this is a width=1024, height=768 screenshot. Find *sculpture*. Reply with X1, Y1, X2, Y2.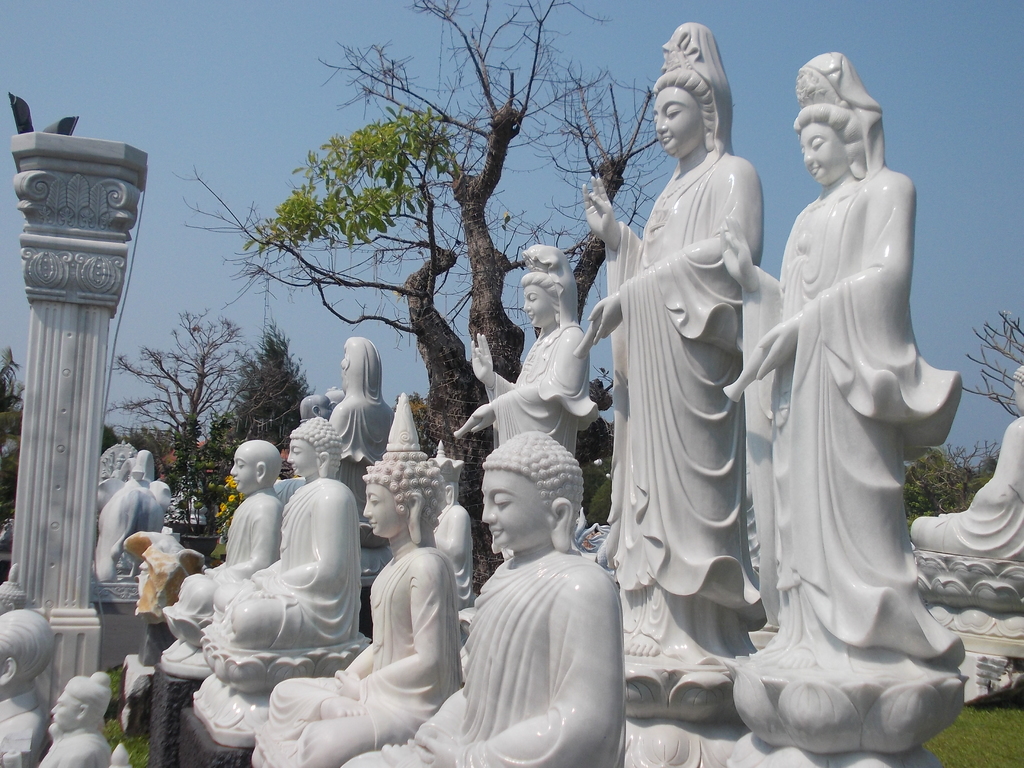
175, 410, 338, 767.
